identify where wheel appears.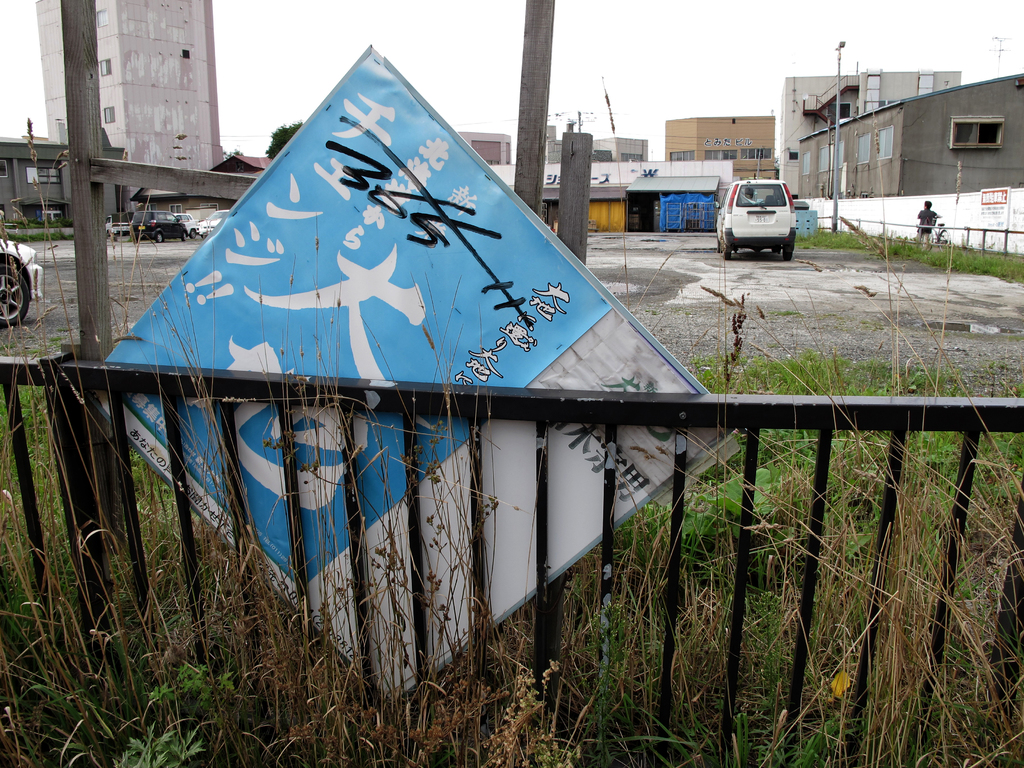
Appears at 149/230/163/248.
